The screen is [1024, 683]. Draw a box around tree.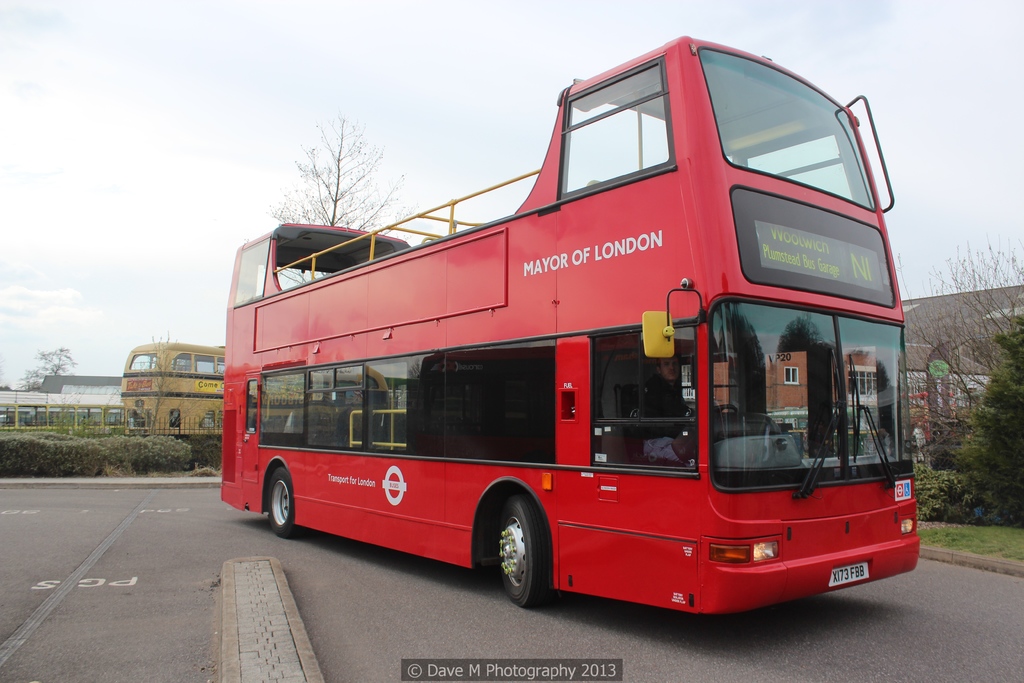
detection(132, 324, 188, 437).
